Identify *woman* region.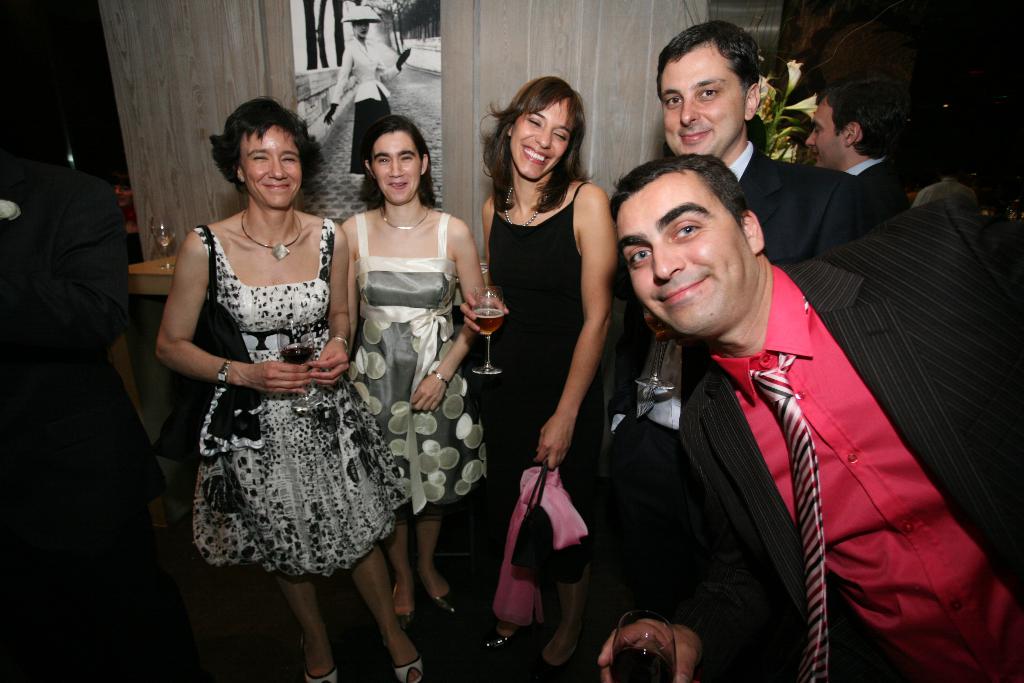
Region: <region>344, 111, 495, 630</region>.
